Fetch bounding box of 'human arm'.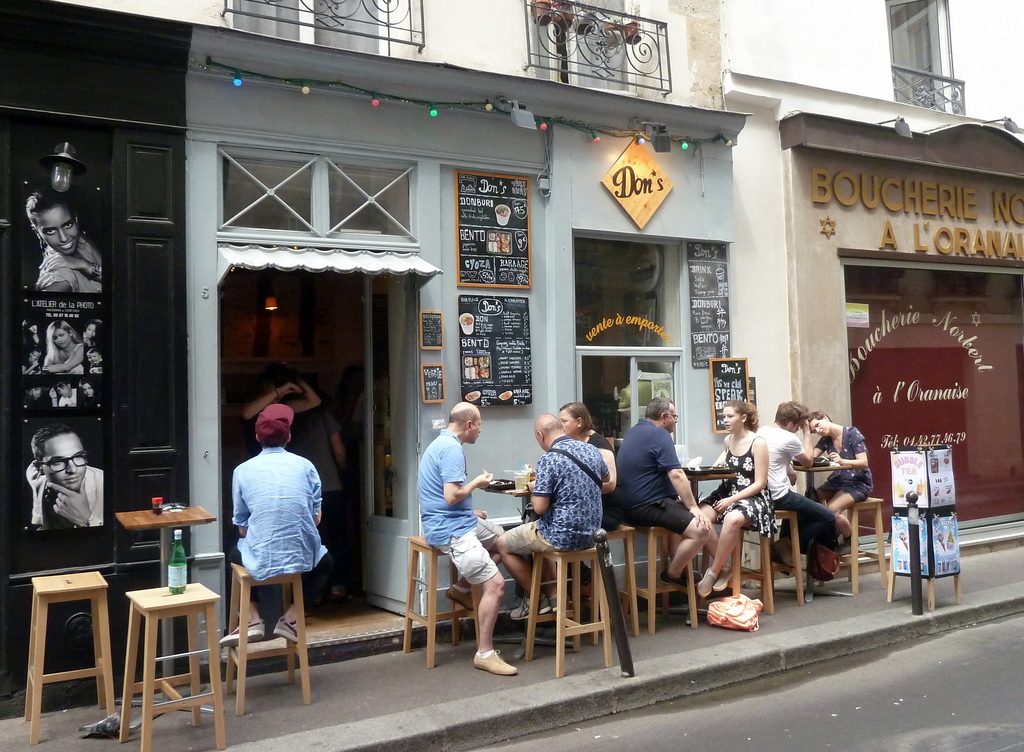
Bbox: select_region(434, 440, 493, 509).
